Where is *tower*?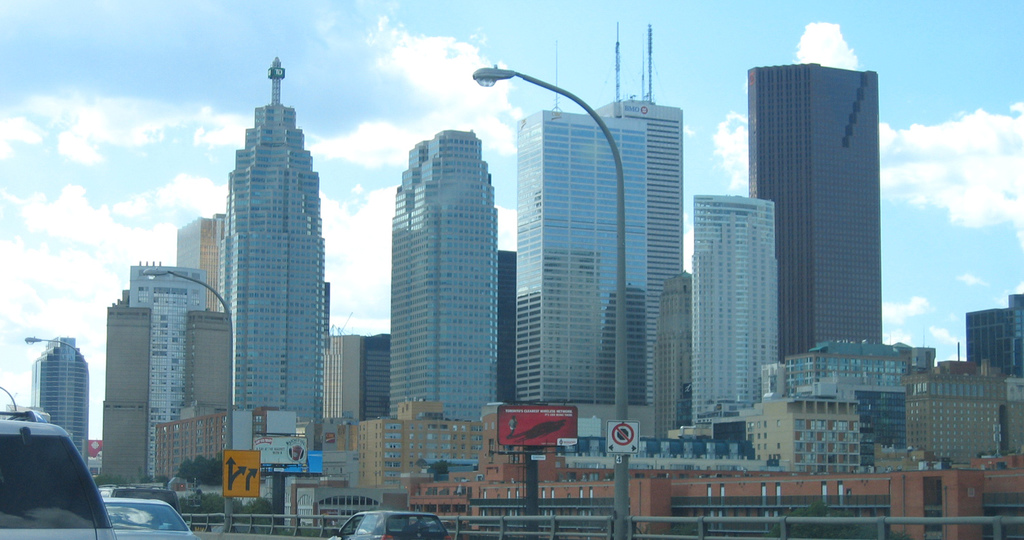
x1=173, y1=213, x2=227, y2=316.
